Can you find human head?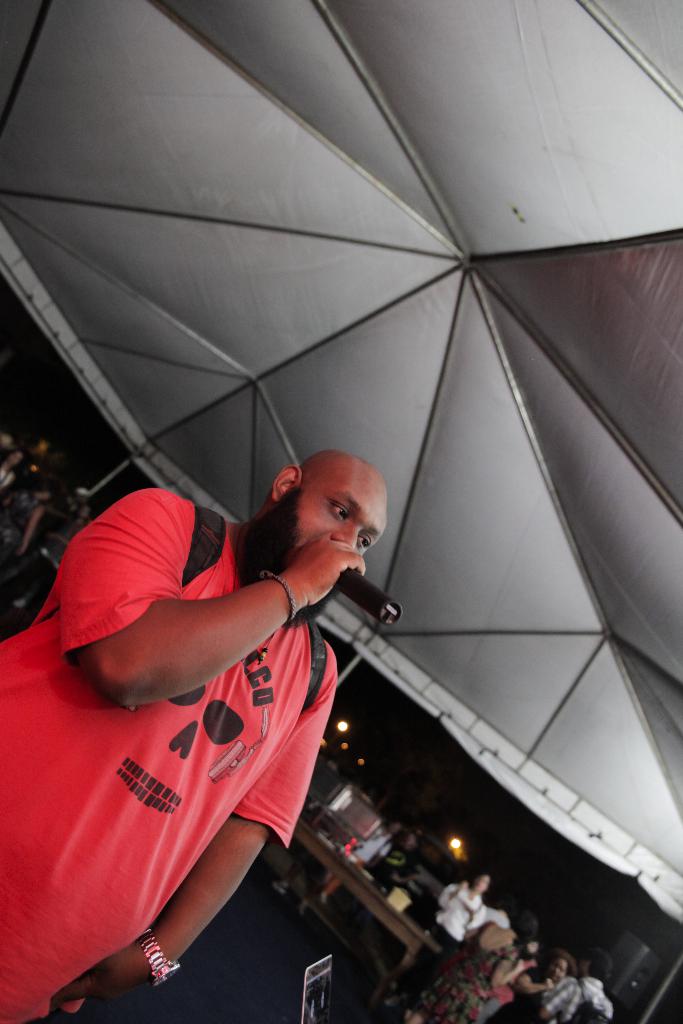
Yes, bounding box: 546/952/577/980.
